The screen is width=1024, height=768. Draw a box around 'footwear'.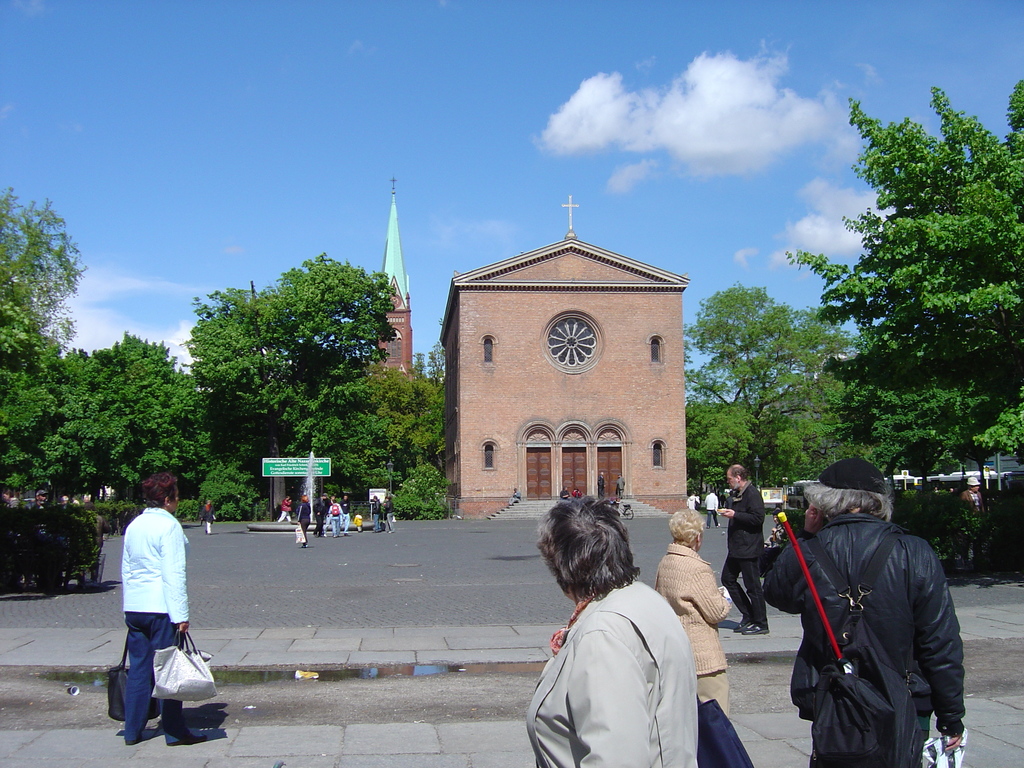
box=[741, 618, 771, 638].
